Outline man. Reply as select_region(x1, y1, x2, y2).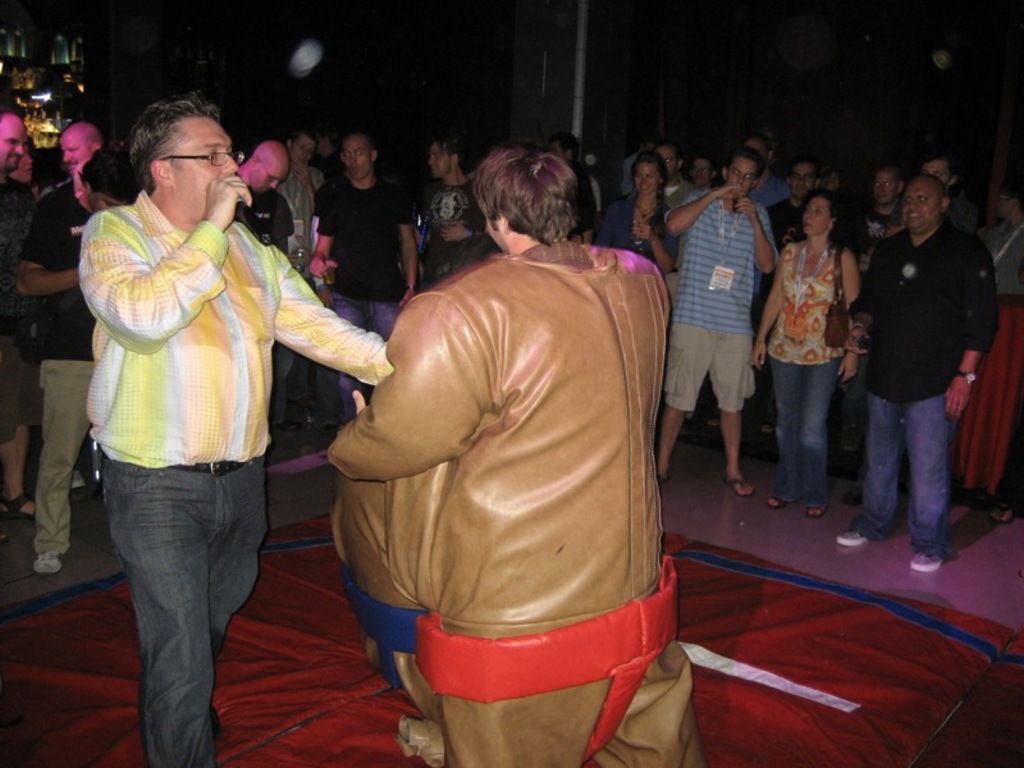
select_region(654, 143, 777, 497).
